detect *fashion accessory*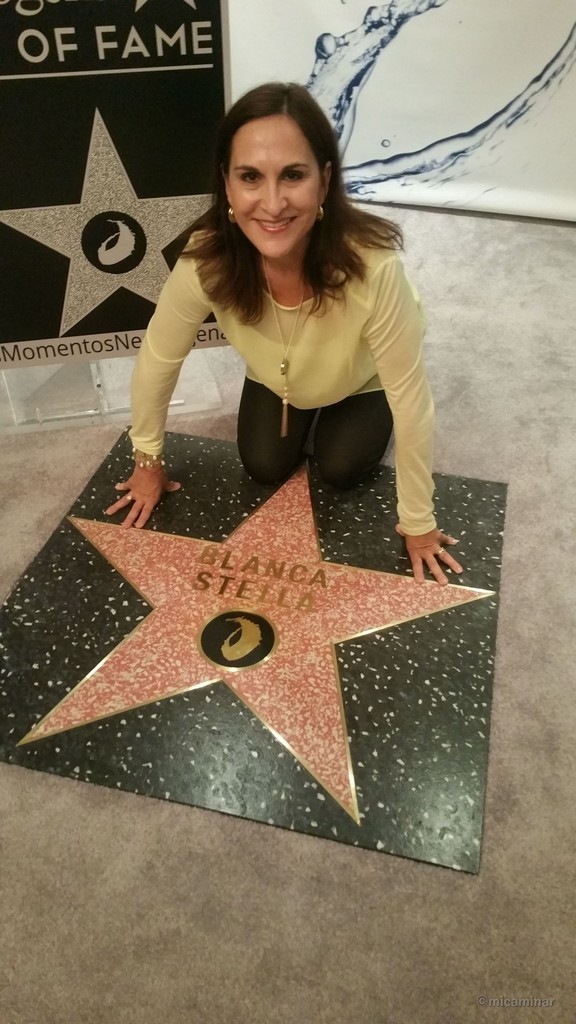
BBox(257, 278, 313, 447)
